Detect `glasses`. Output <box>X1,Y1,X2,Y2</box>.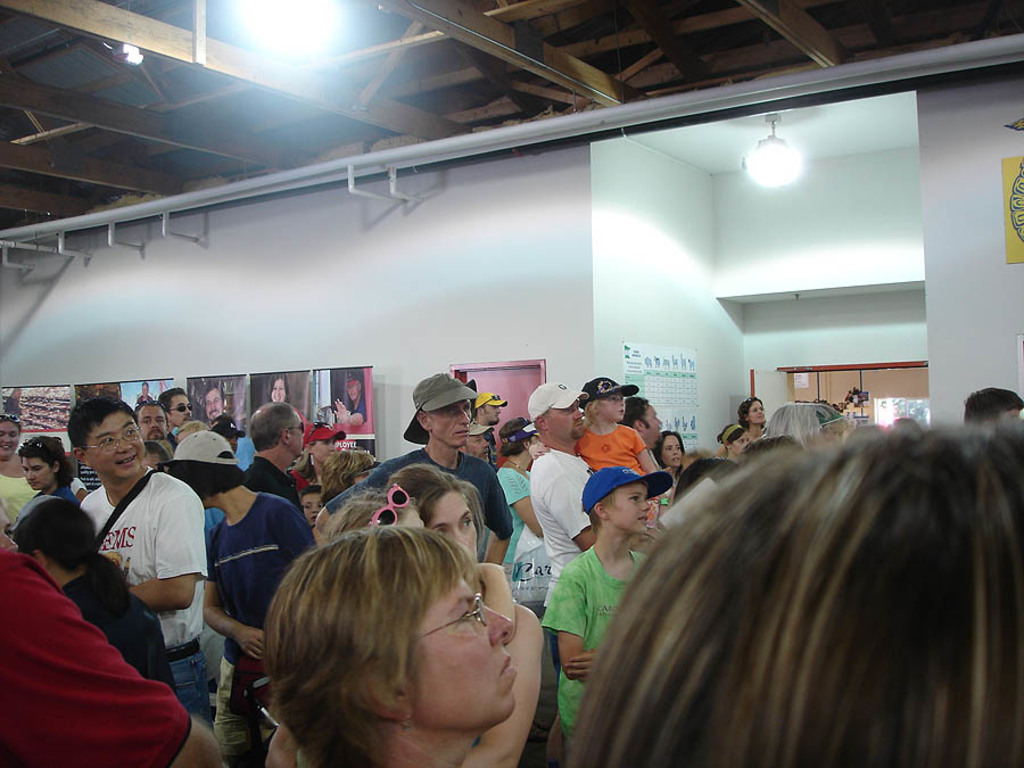
<box>282,421,308,441</box>.
